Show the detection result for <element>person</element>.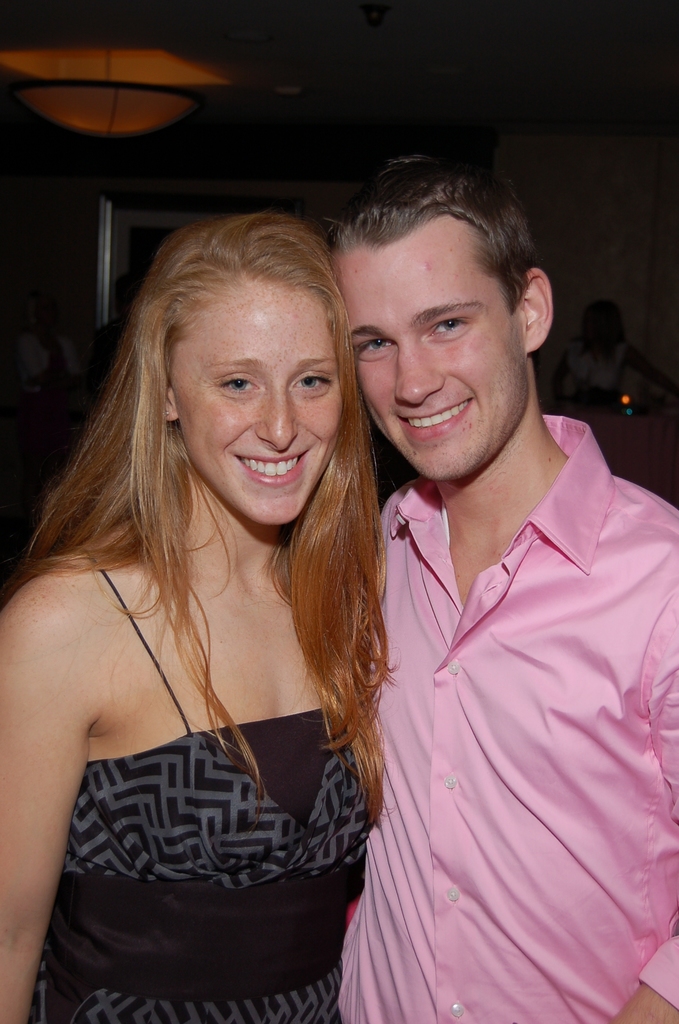
region(323, 157, 678, 1023).
